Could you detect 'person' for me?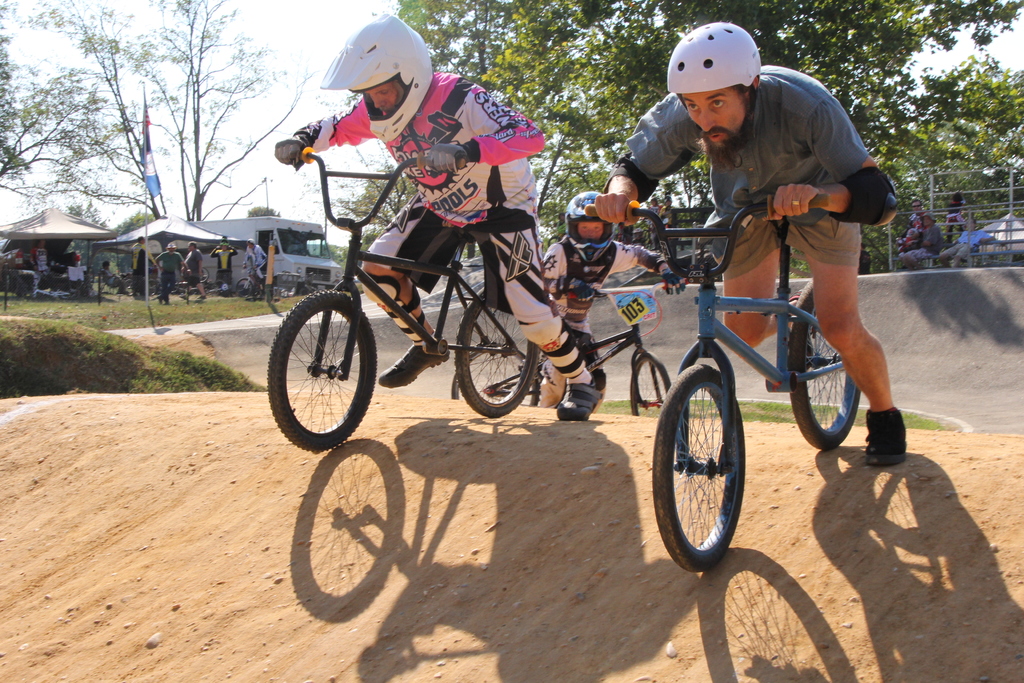
Detection result: x1=276 y1=16 x2=607 y2=422.
